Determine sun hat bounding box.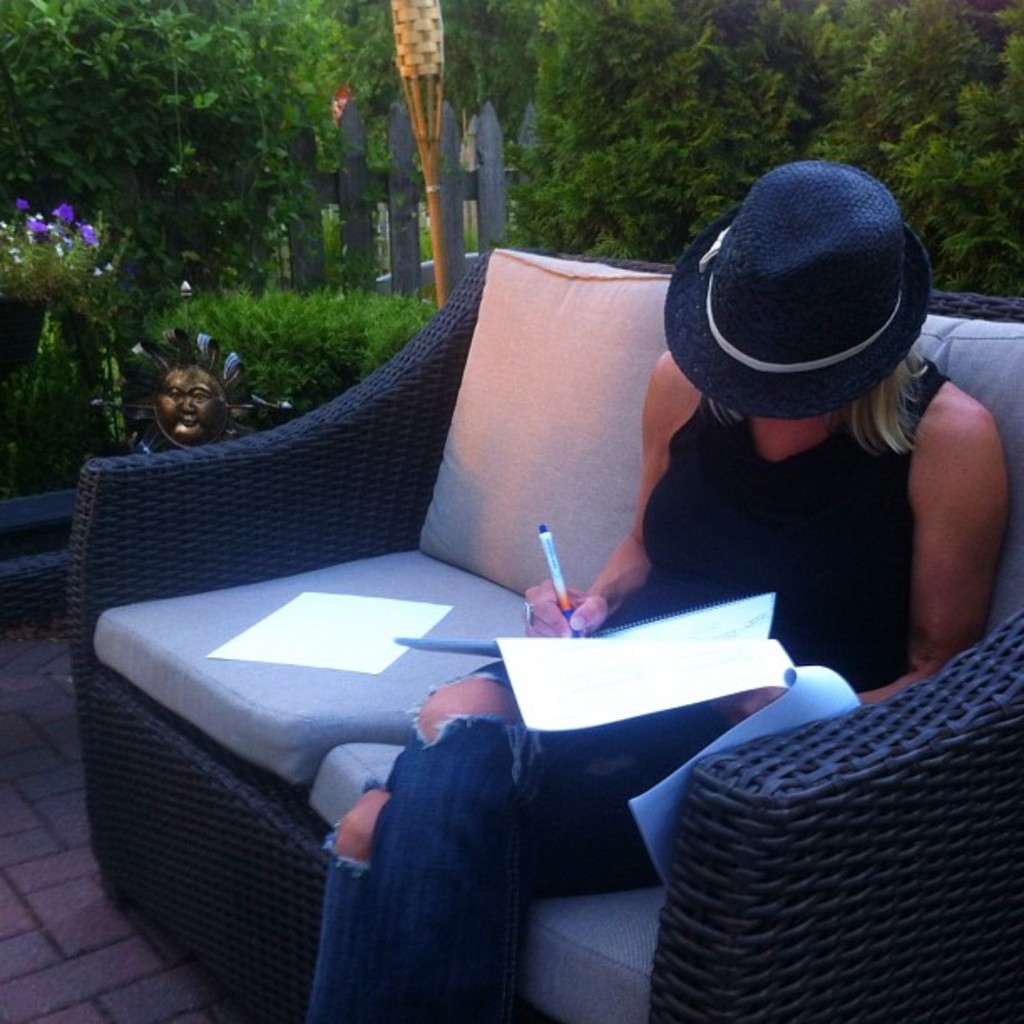
Determined: bbox=[646, 156, 944, 417].
